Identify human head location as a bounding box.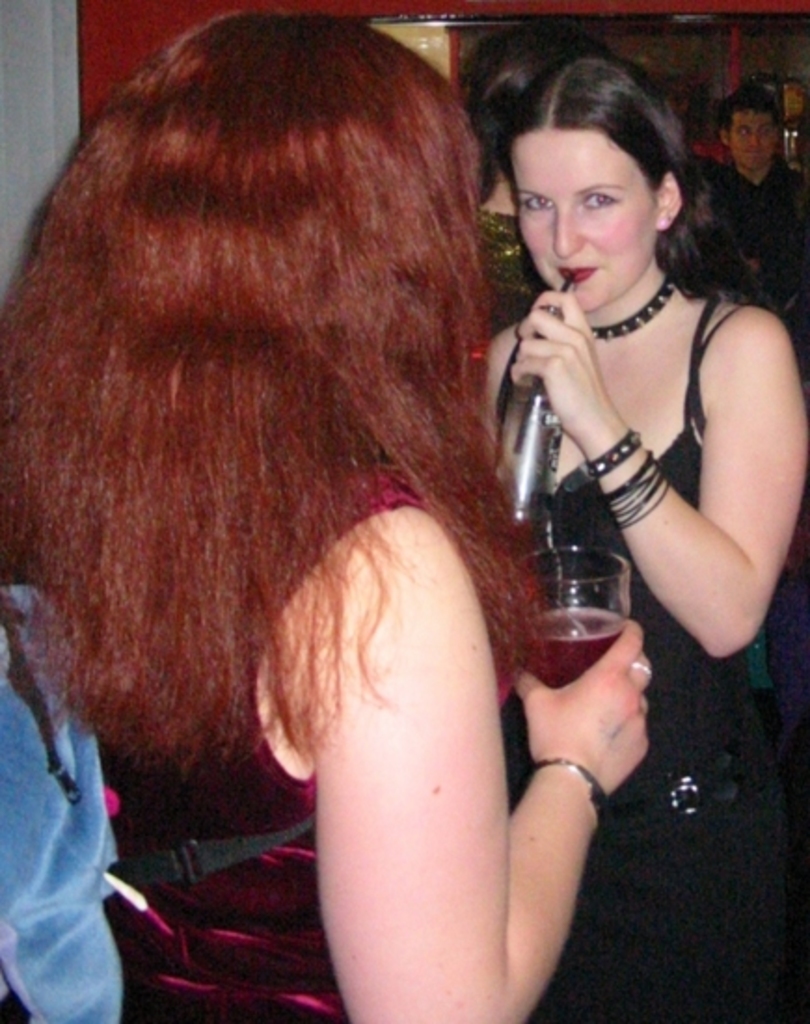
Rect(47, 6, 493, 473).
